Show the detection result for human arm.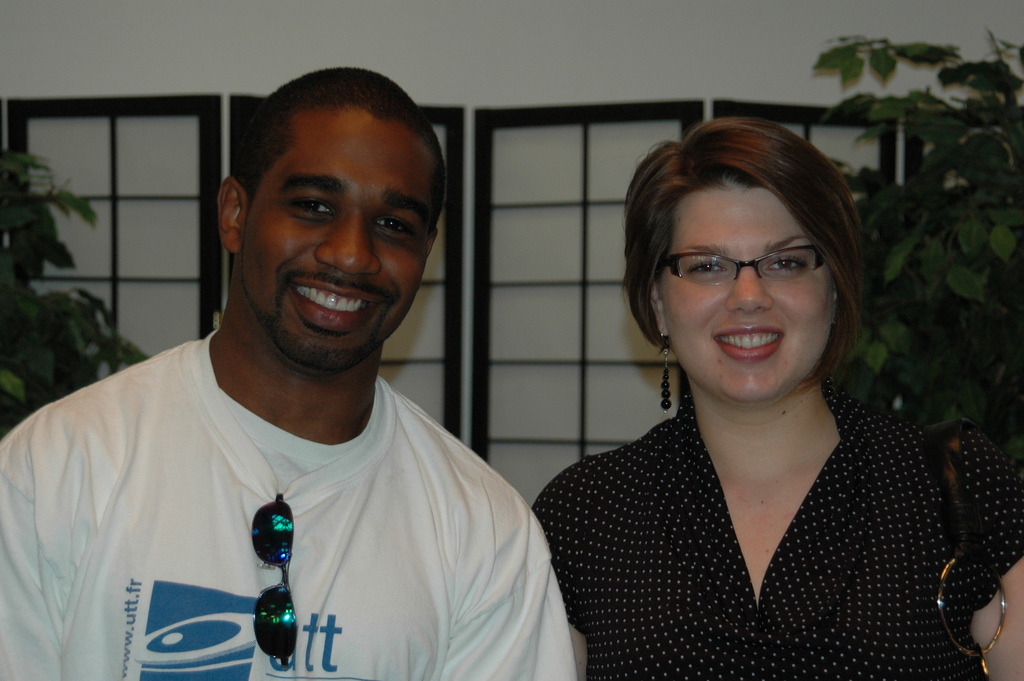
[527,461,588,680].
